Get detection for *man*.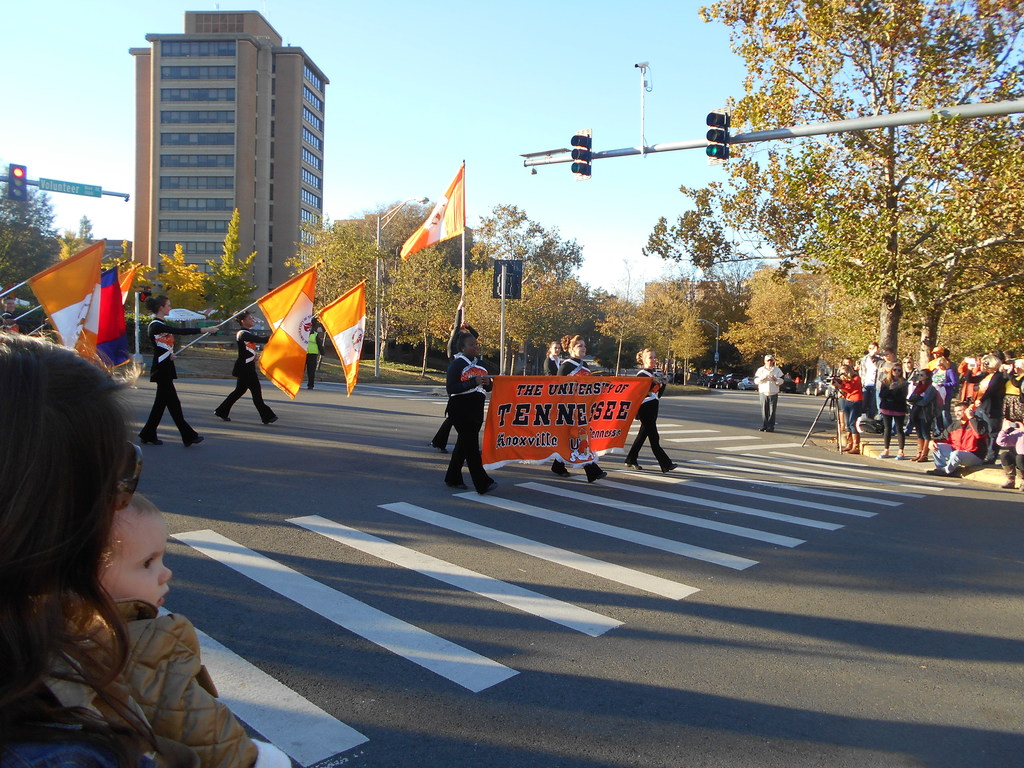
Detection: 754, 353, 784, 431.
